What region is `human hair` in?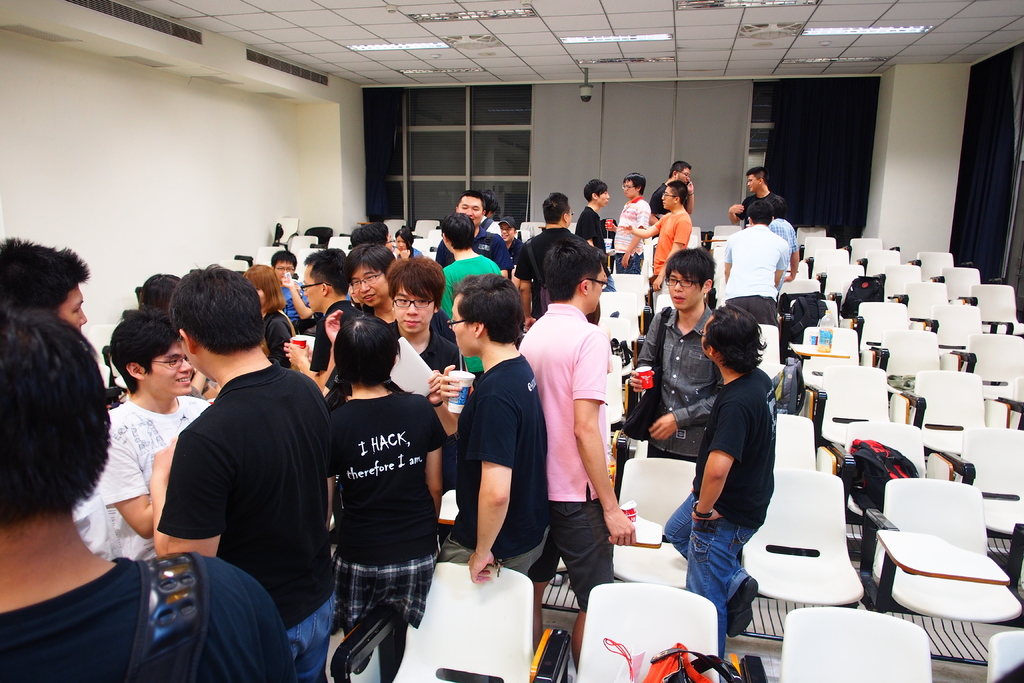
bbox=(346, 242, 395, 279).
